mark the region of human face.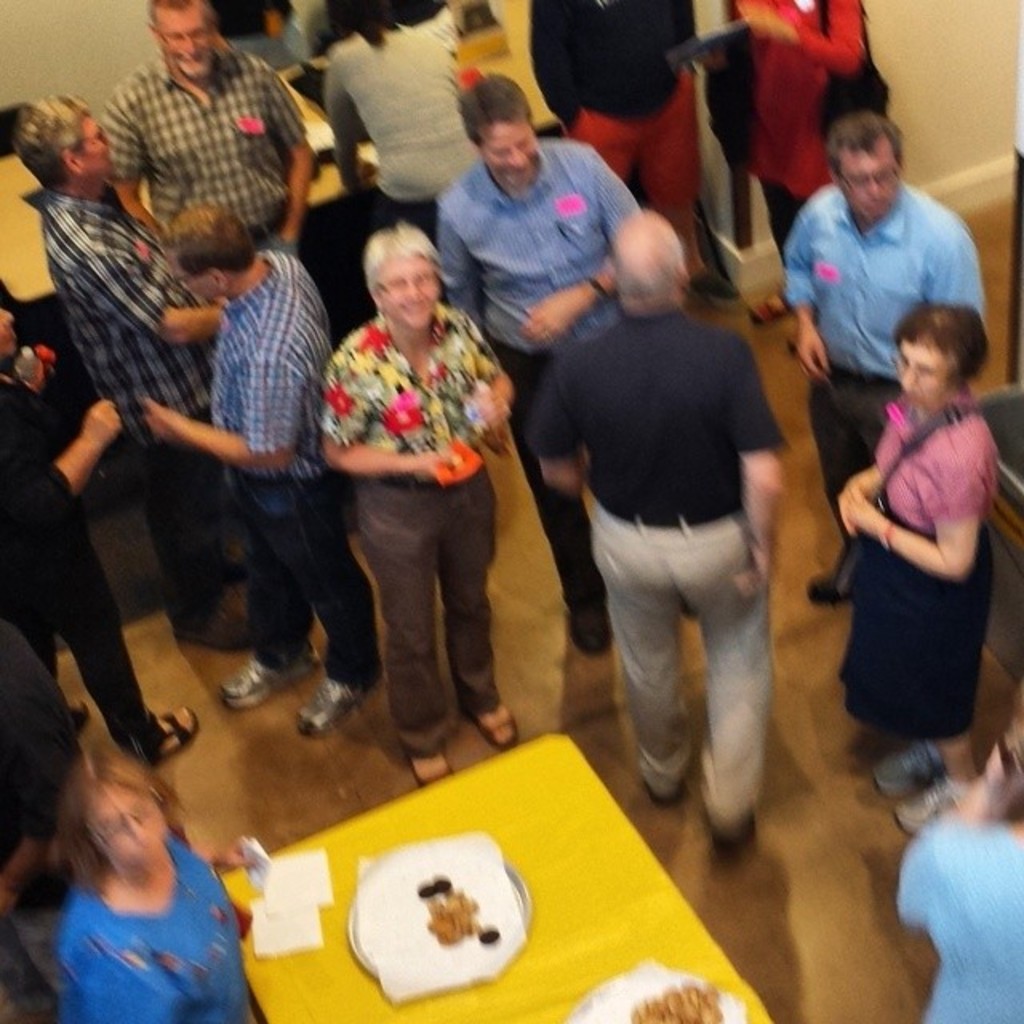
Region: (x1=845, y1=138, x2=901, y2=214).
